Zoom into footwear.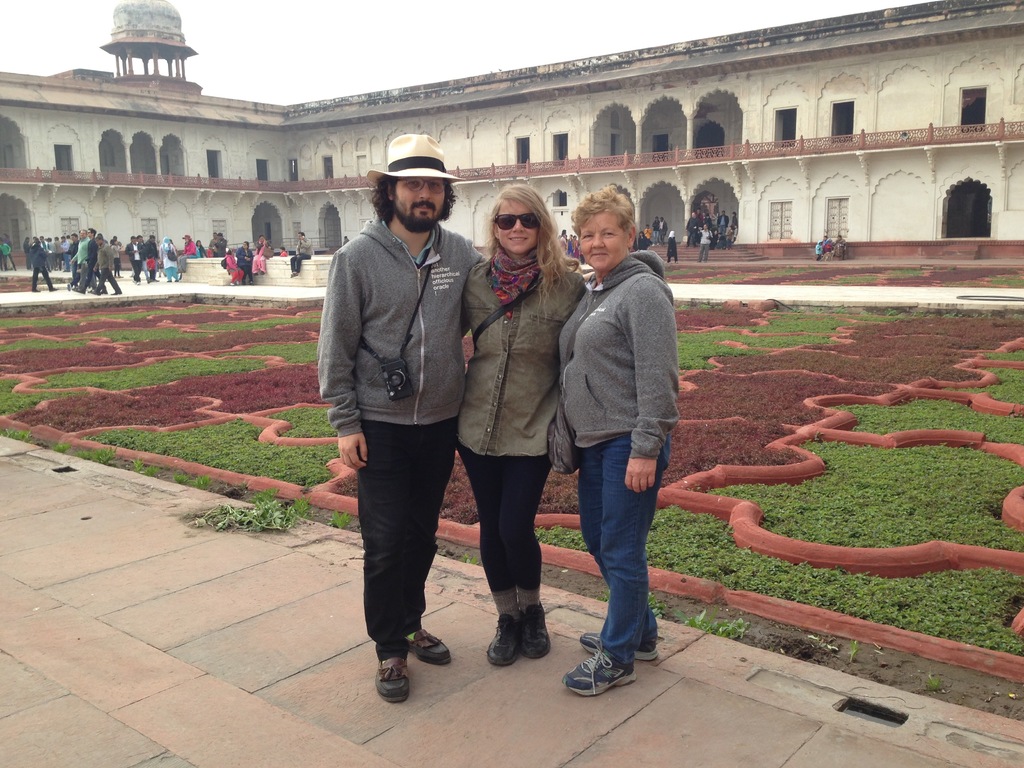
Zoom target: x1=481, y1=610, x2=516, y2=666.
